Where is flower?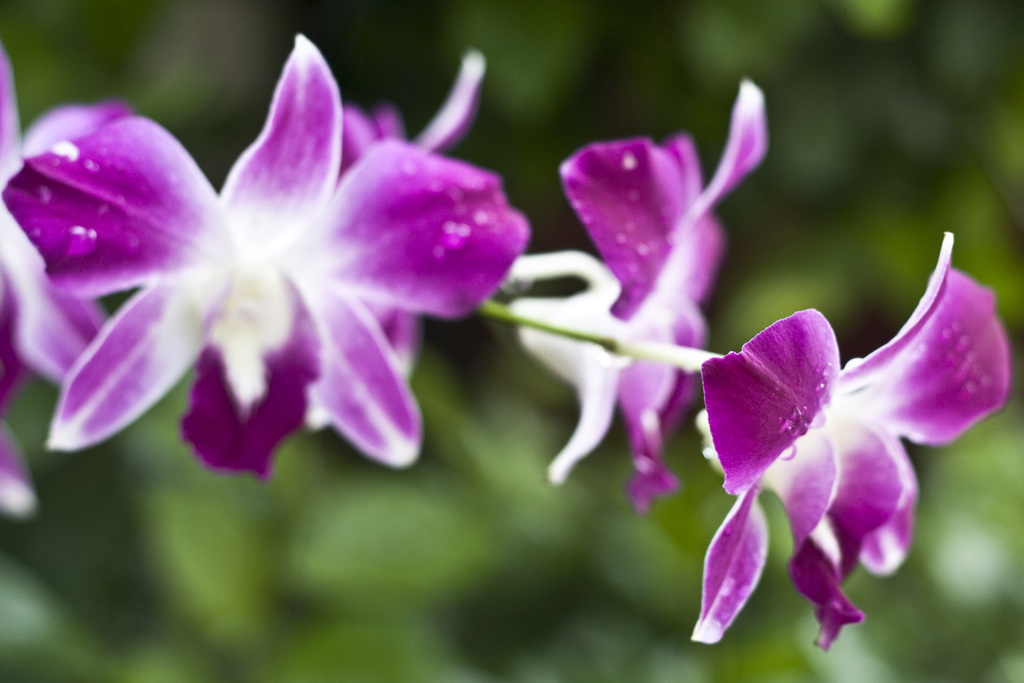
0/38/528/501.
